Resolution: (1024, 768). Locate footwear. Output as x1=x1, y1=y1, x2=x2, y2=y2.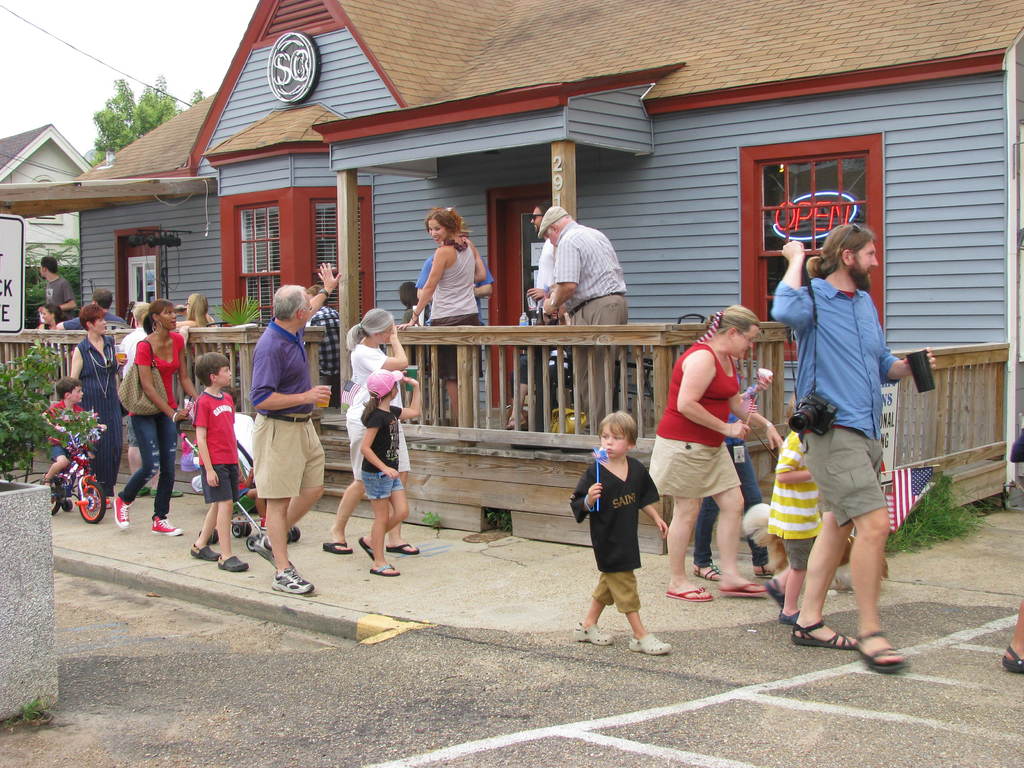
x1=775, y1=609, x2=801, y2=626.
